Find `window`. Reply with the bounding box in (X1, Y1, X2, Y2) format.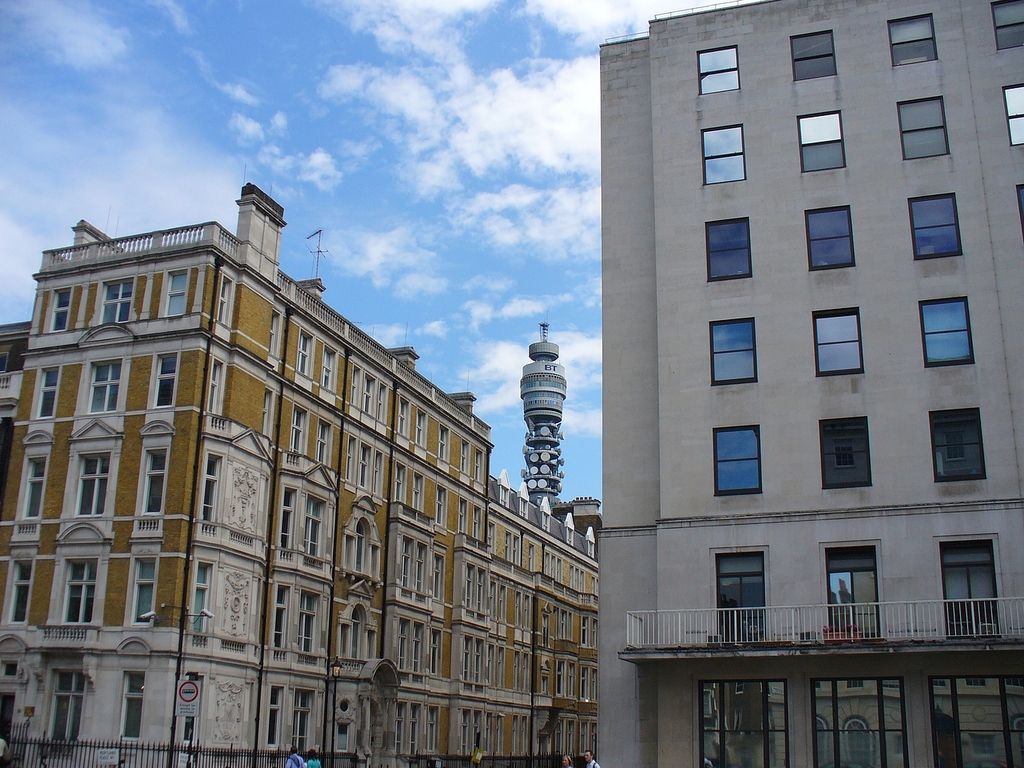
(994, 0, 1023, 54).
